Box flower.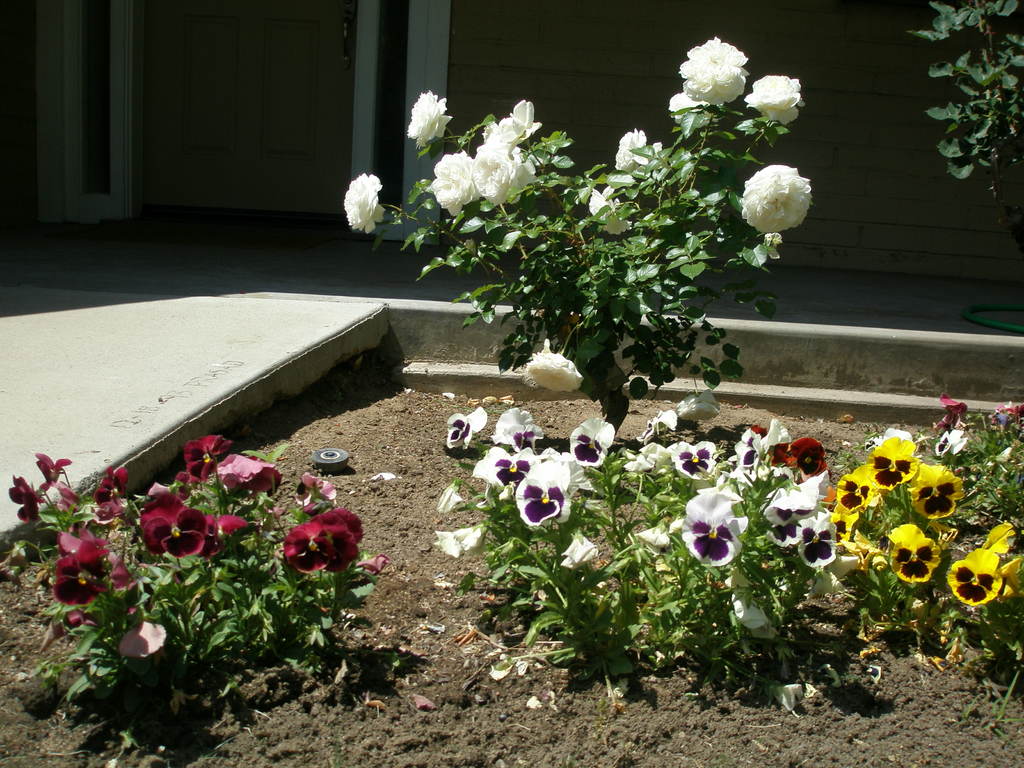
BBox(588, 188, 644, 234).
